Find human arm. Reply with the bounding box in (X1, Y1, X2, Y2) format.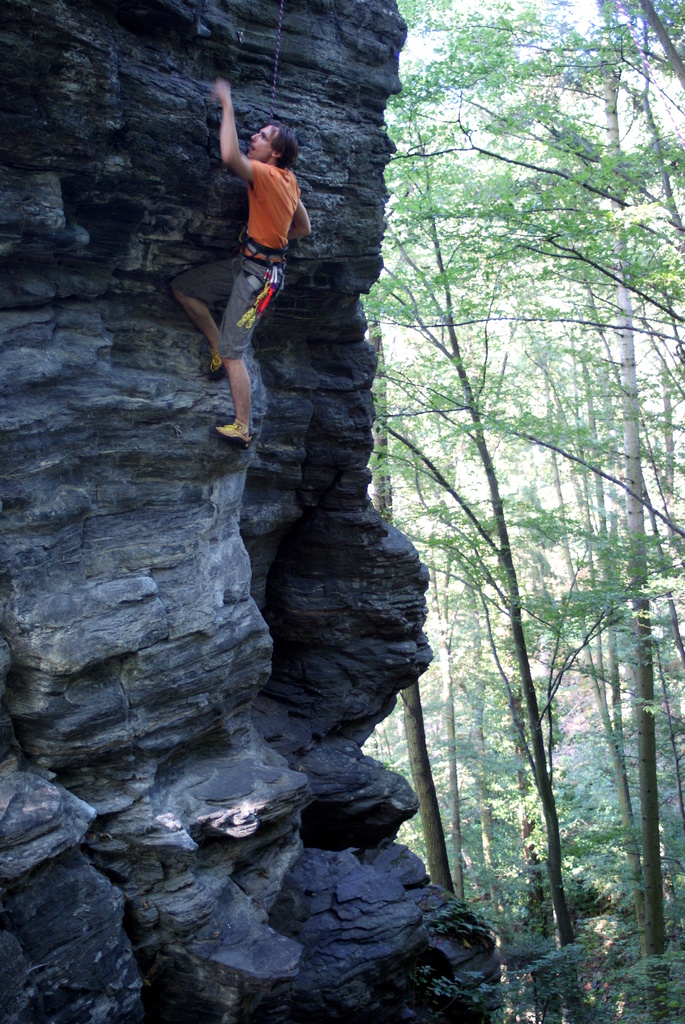
(298, 204, 308, 241).
